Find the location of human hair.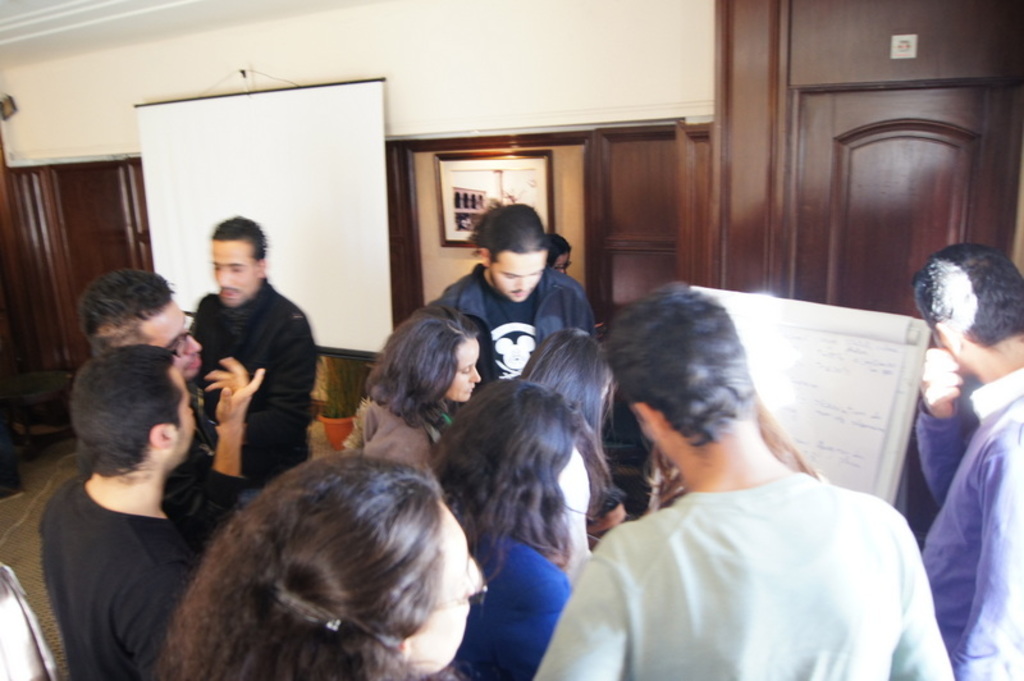
Location: detection(911, 241, 1023, 351).
